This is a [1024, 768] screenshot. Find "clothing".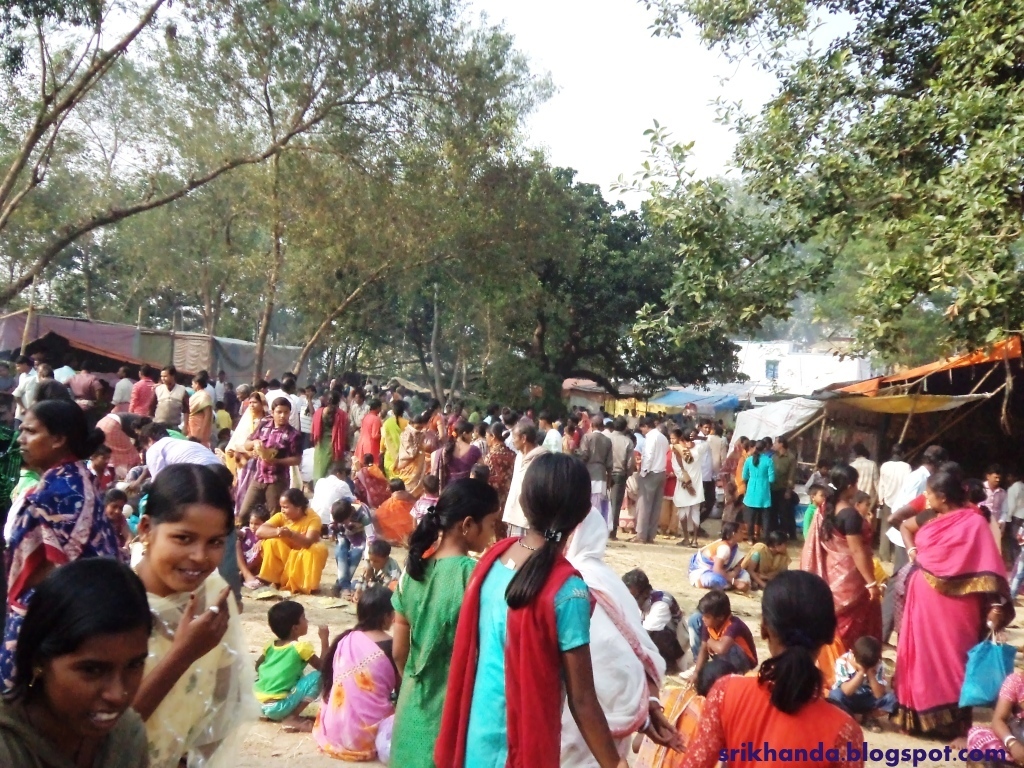
Bounding box: rect(61, 369, 105, 403).
